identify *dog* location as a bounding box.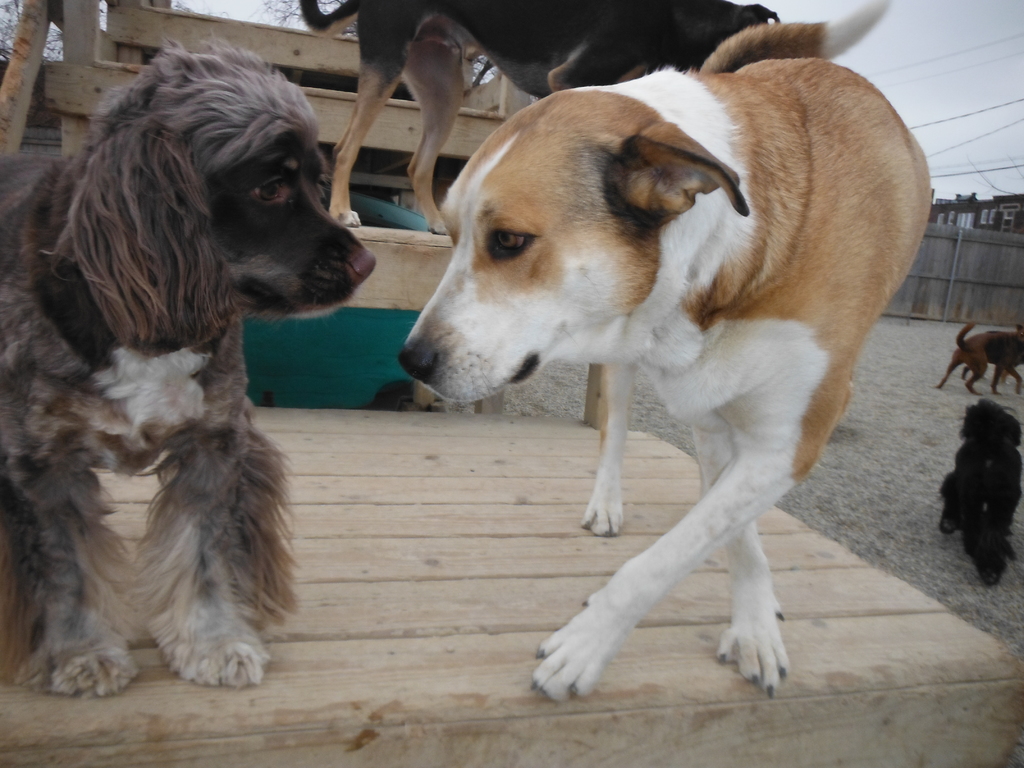
0 36 376 700.
